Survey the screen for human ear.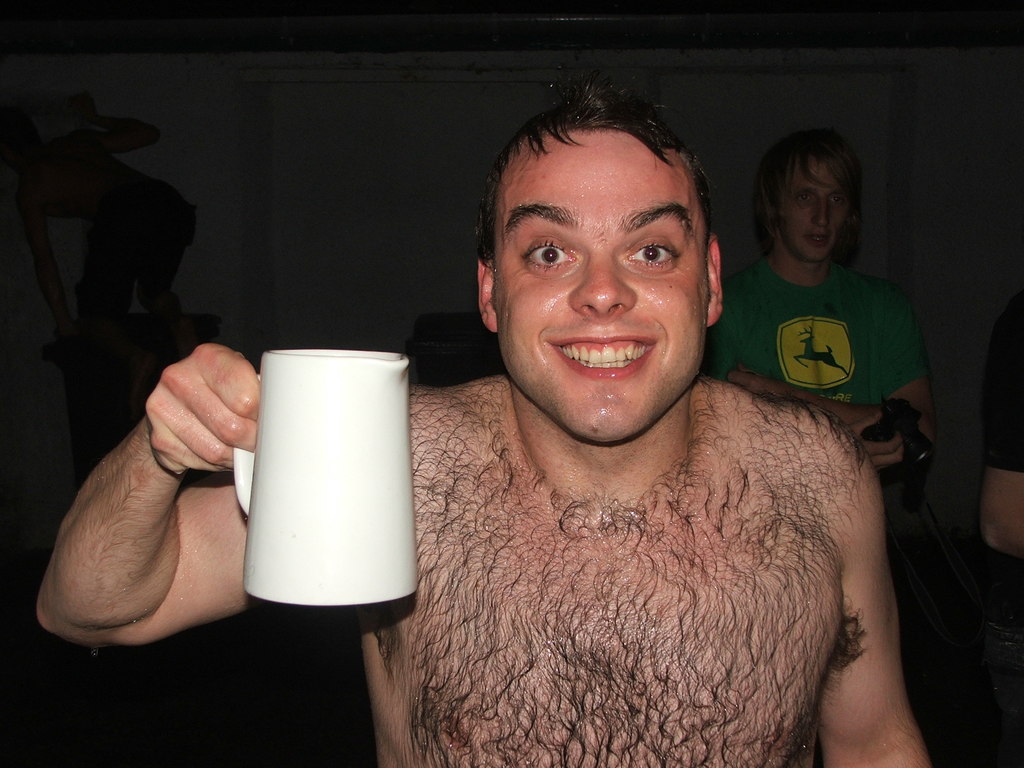
Survey found: [479, 256, 496, 332].
